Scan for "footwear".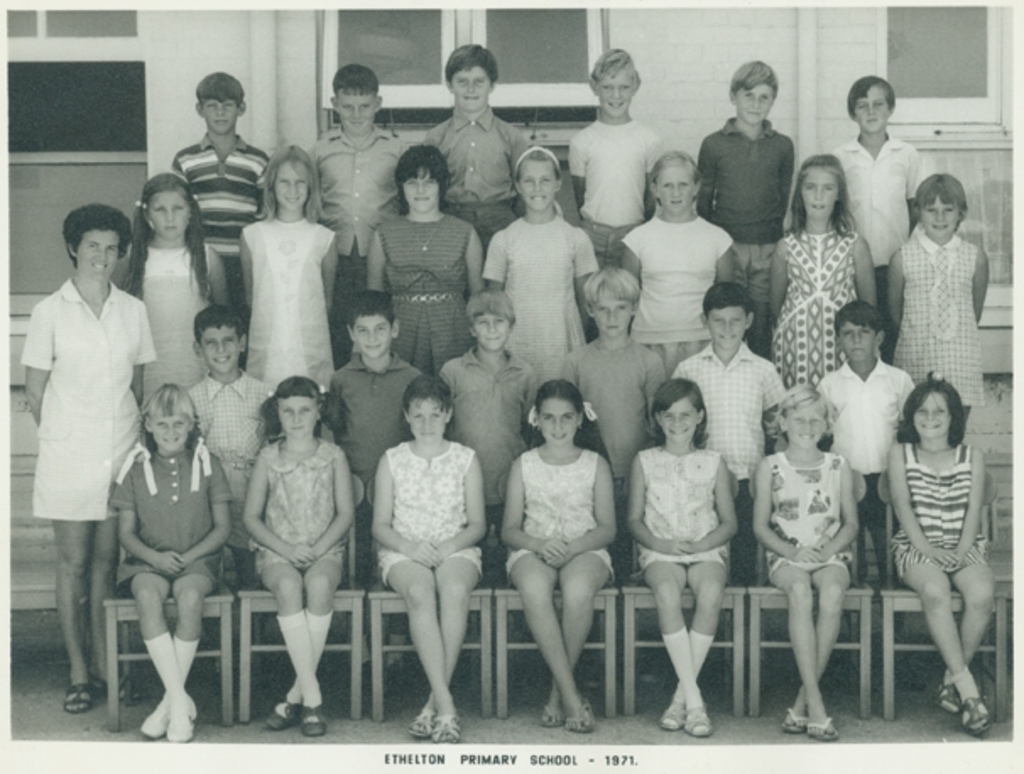
Scan result: (left=61, top=684, right=91, bottom=715).
